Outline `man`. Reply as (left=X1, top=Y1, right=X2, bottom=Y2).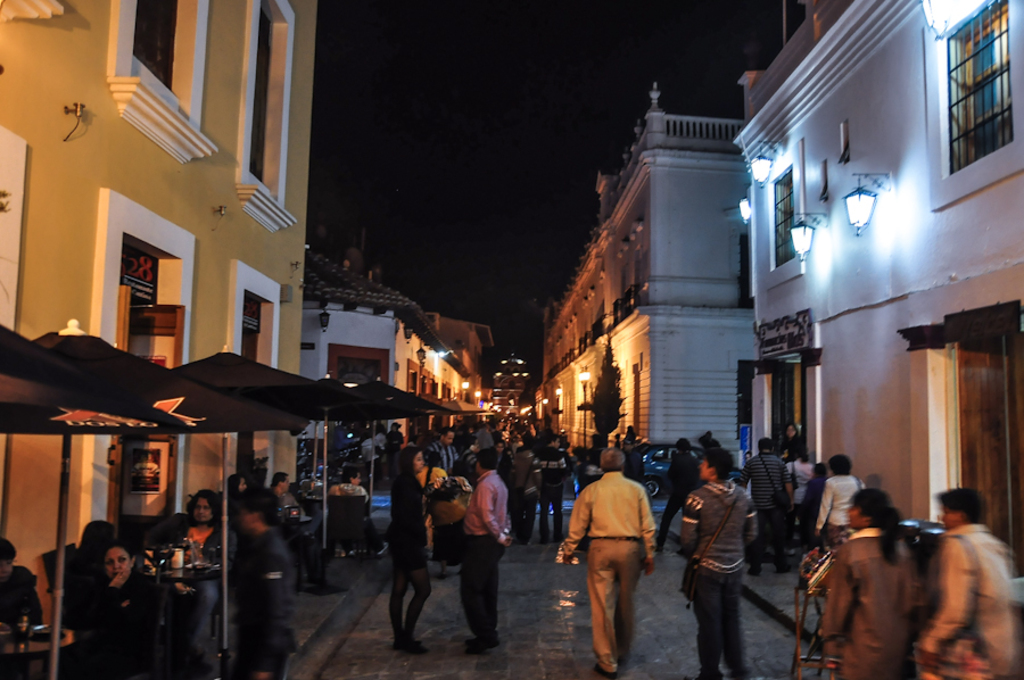
(left=671, top=445, right=763, bottom=677).
